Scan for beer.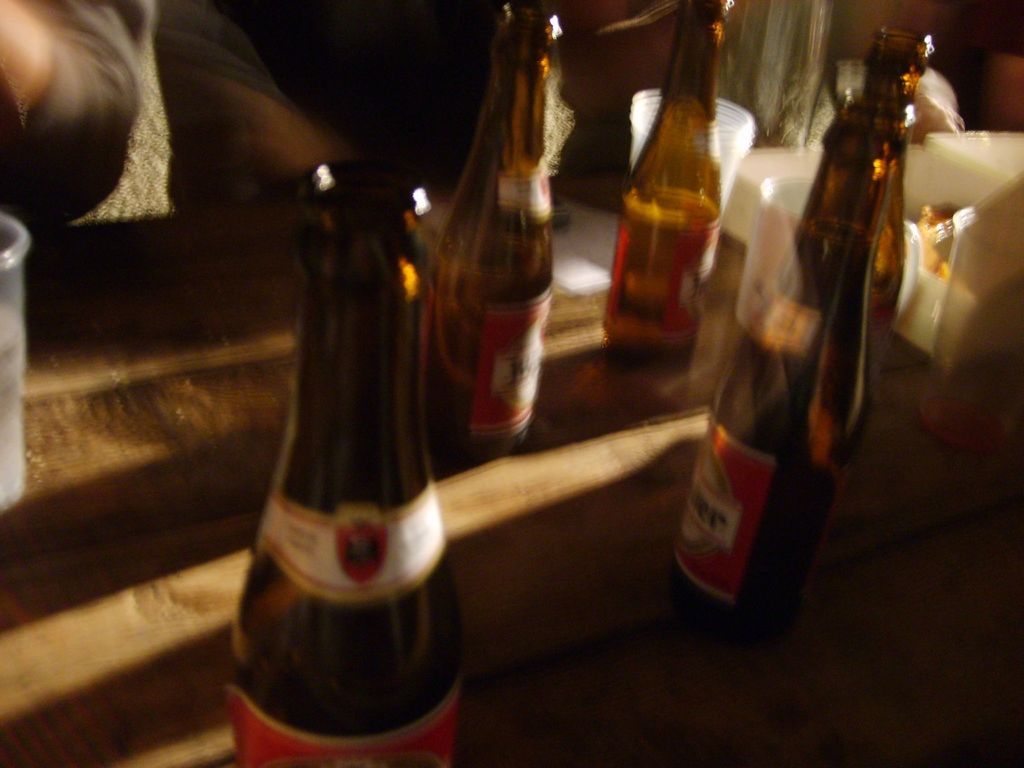
Scan result: x1=227, y1=175, x2=458, y2=767.
